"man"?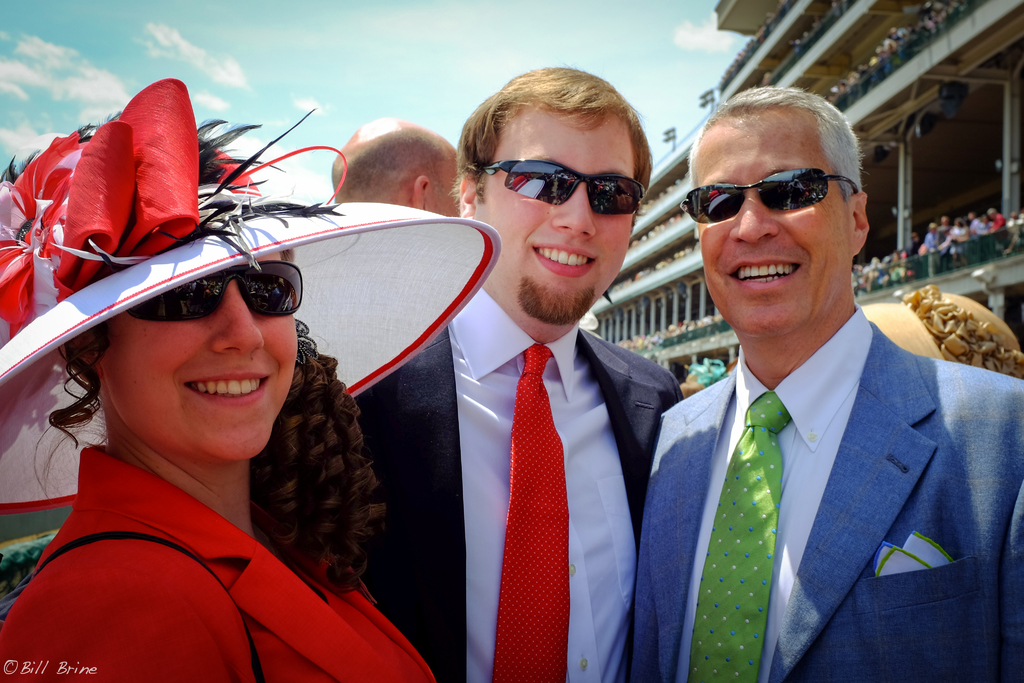
region(593, 132, 1005, 682)
